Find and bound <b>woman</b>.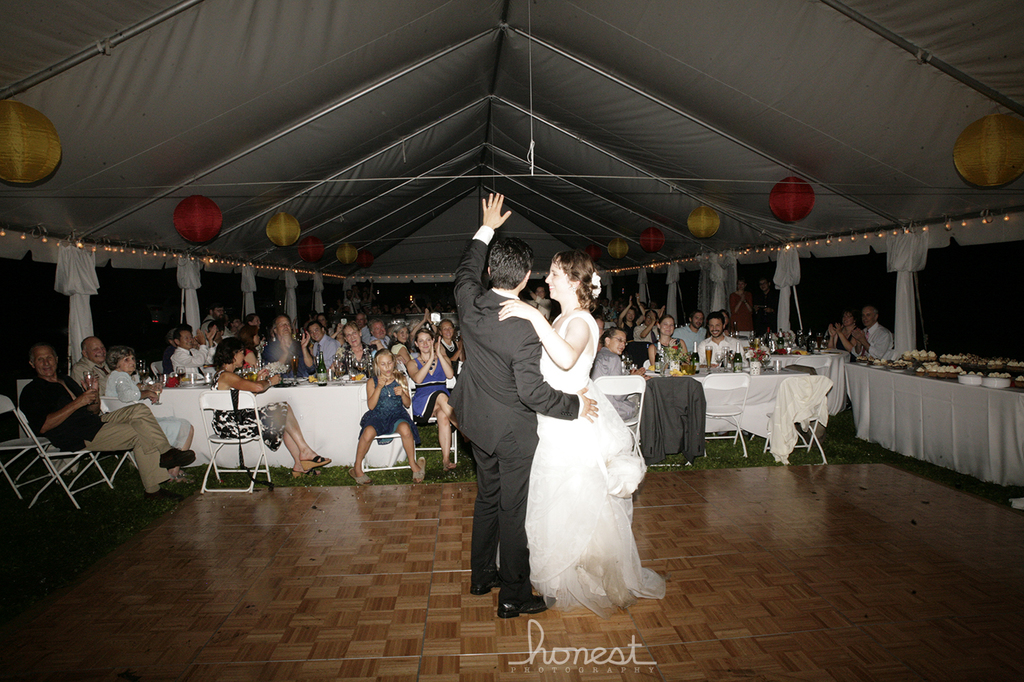
Bound: (x1=391, y1=320, x2=410, y2=349).
